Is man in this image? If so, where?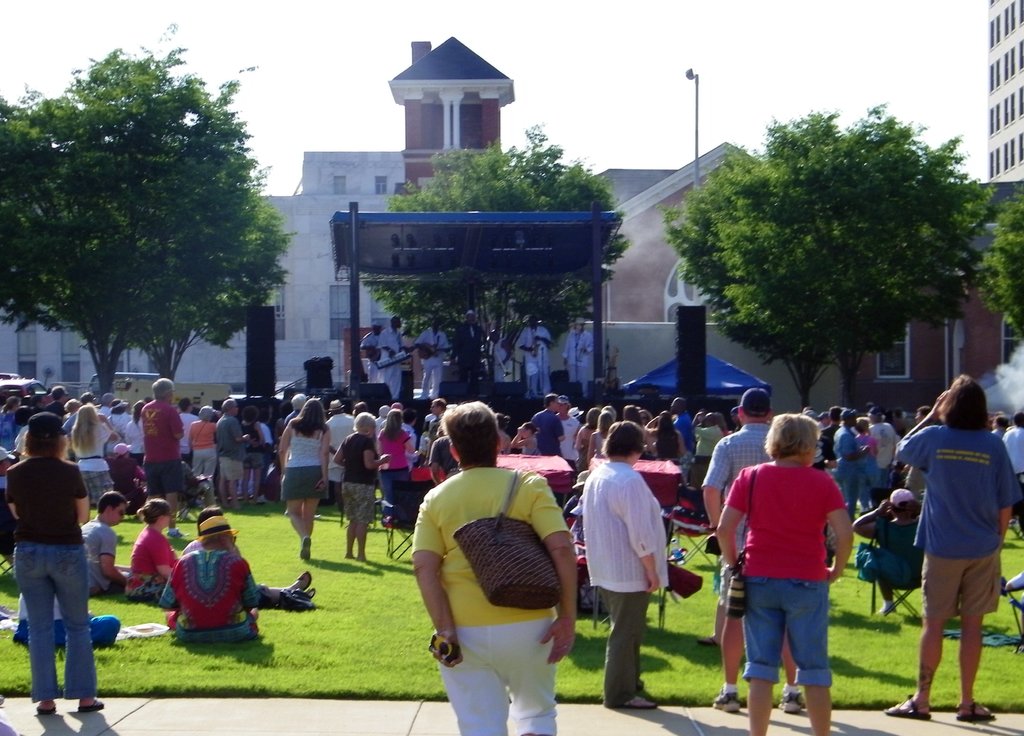
Yes, at 565/317/605/400.
